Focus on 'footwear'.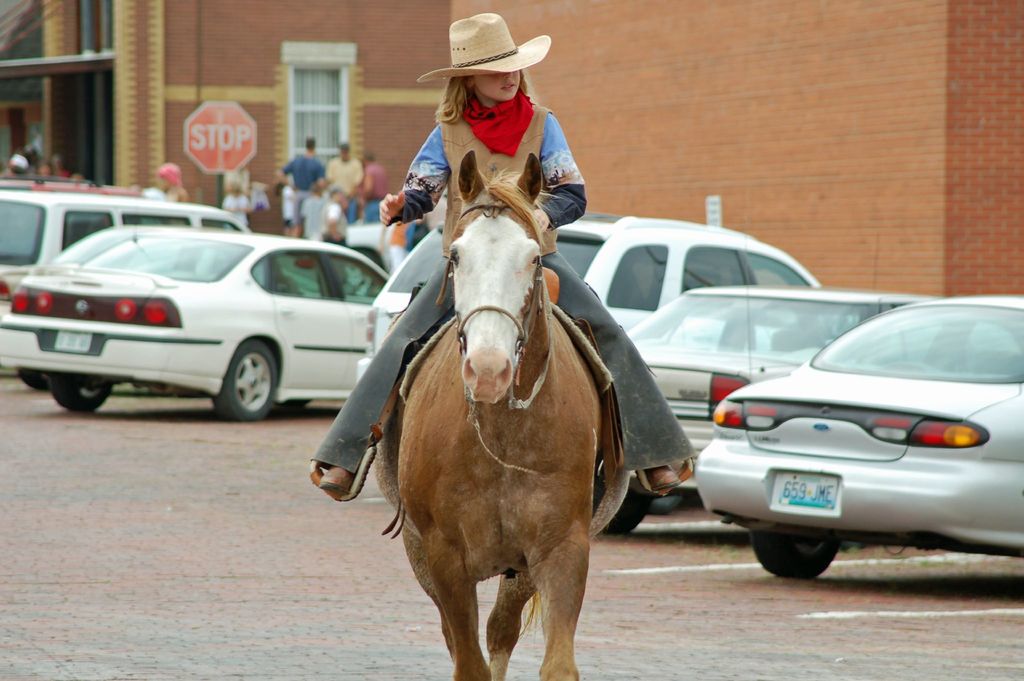
Focused at [646,466,683,495].
